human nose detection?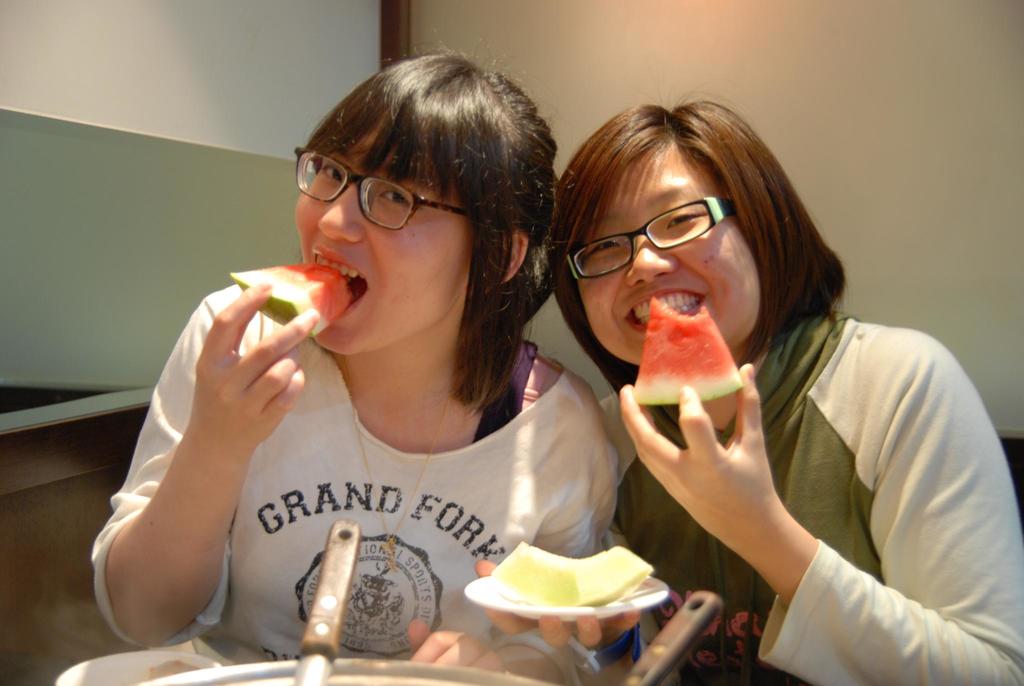
box(630, 227, 676, 290)
